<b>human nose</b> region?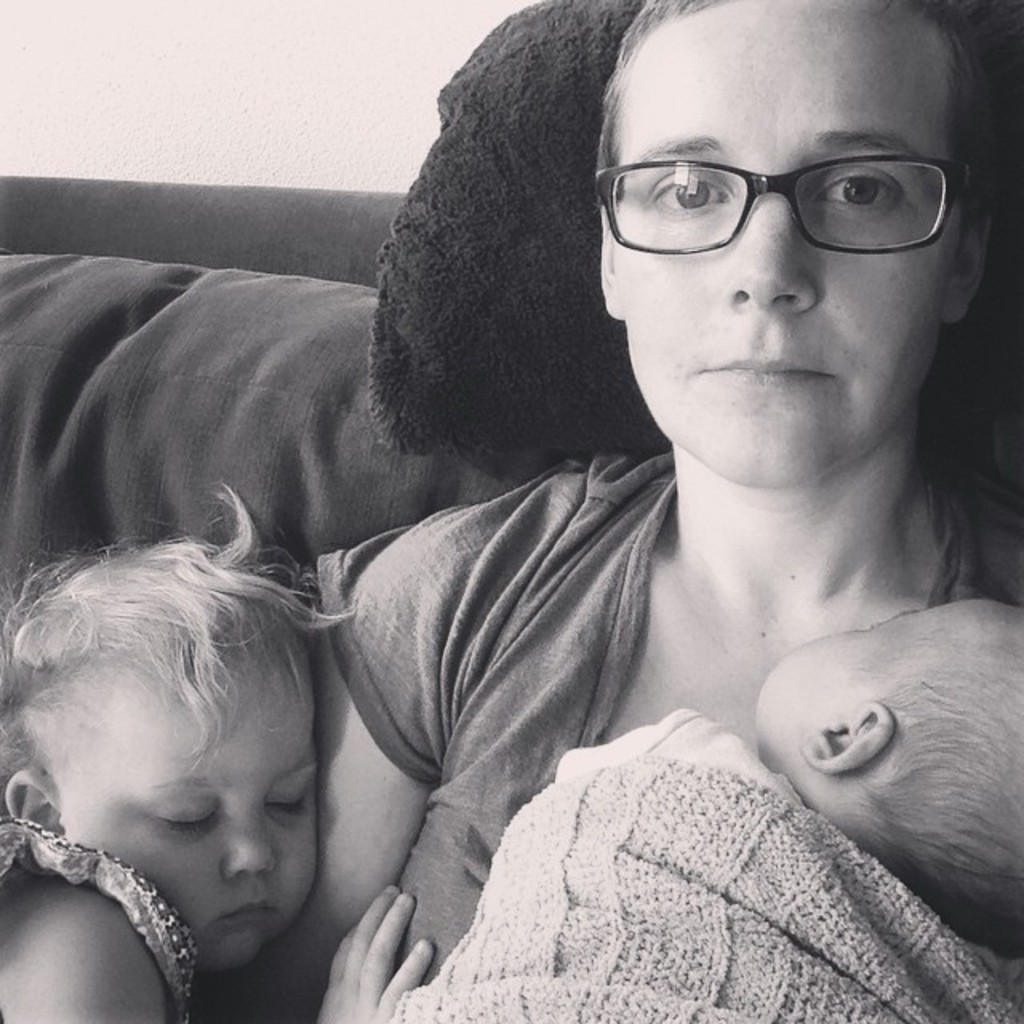
<bbox>214, 803, 286, 882</bbox>
